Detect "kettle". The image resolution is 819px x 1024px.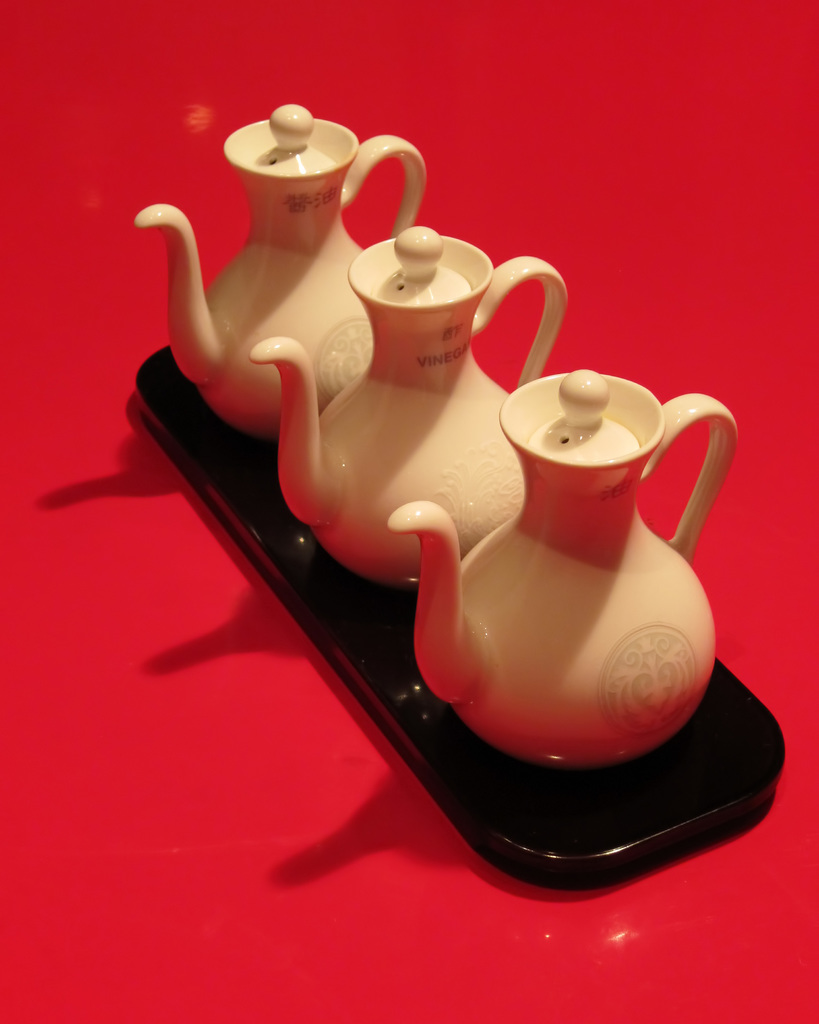
select_region(387, 372, 745, 767).
